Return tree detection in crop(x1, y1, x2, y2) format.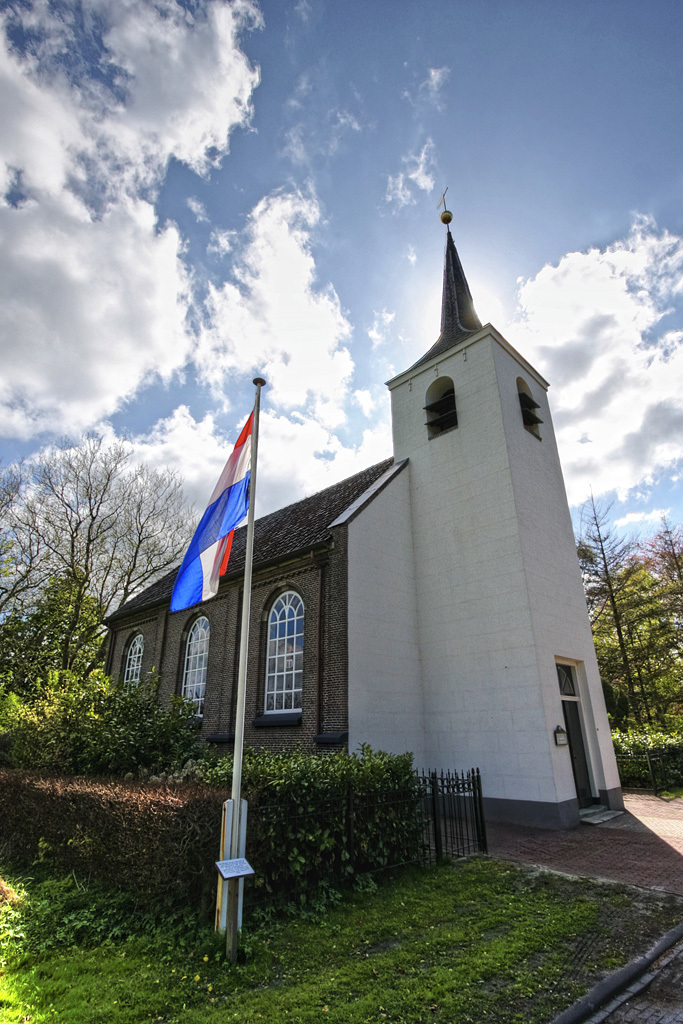
crop(29, 427, 154, 717).
